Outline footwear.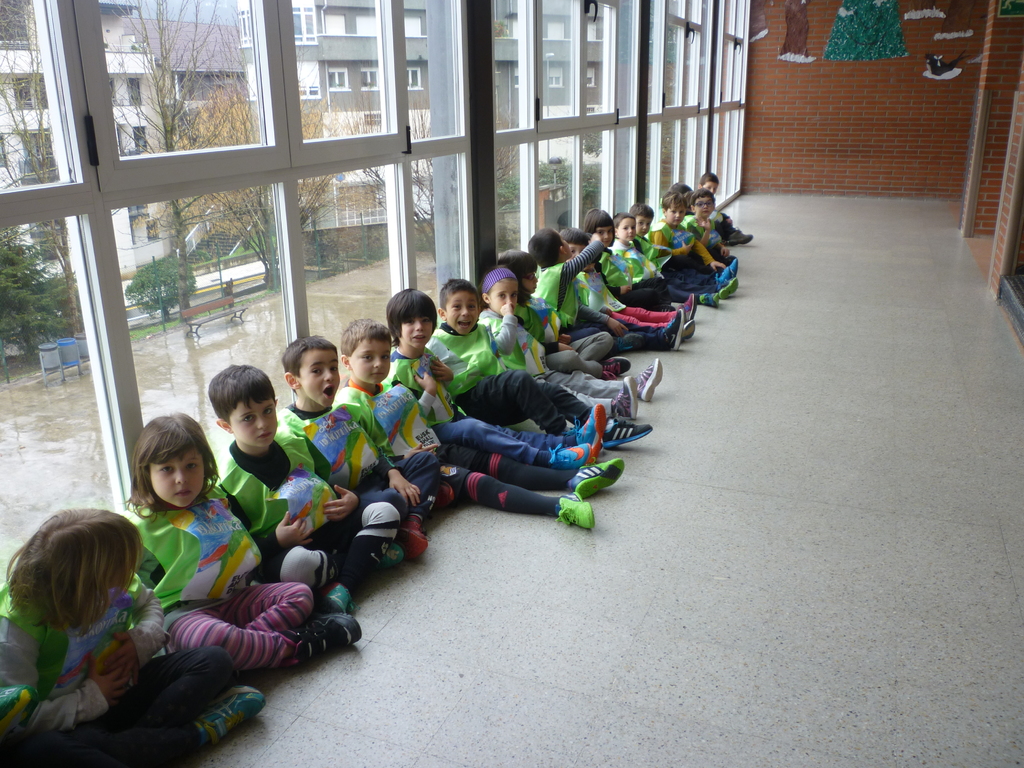
Outline: region(380, 541, 402, 569).
